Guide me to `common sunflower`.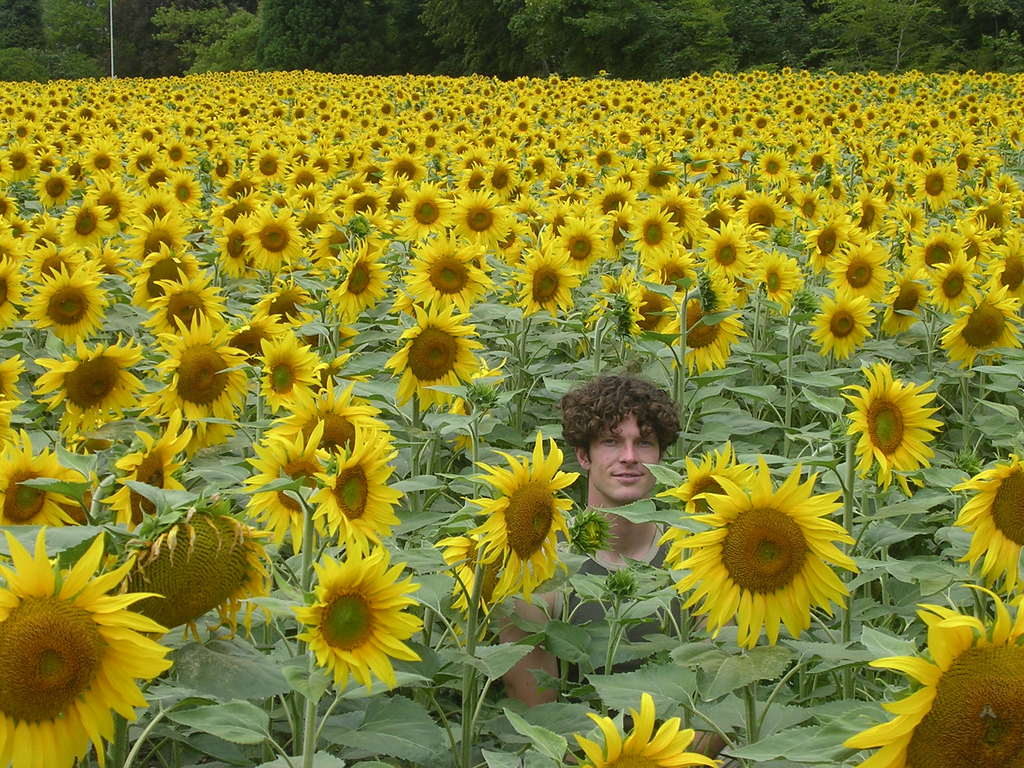
Guidance: {"left": 882, "top": 277, "right": 923, "bottom": 331}.
